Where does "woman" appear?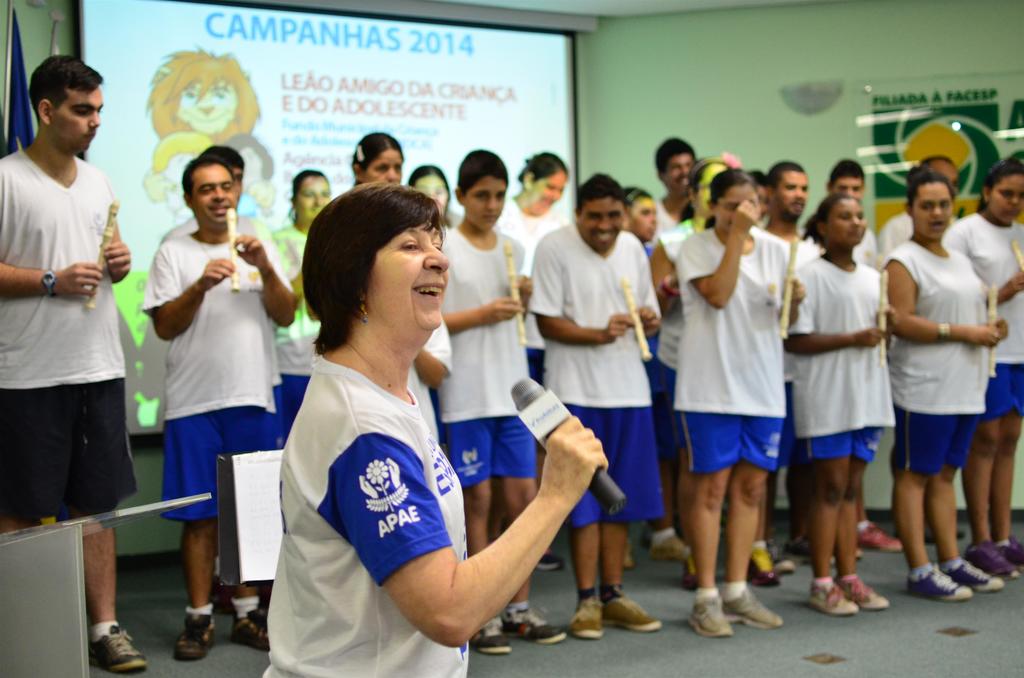
Appears at [781,190,904,617].
